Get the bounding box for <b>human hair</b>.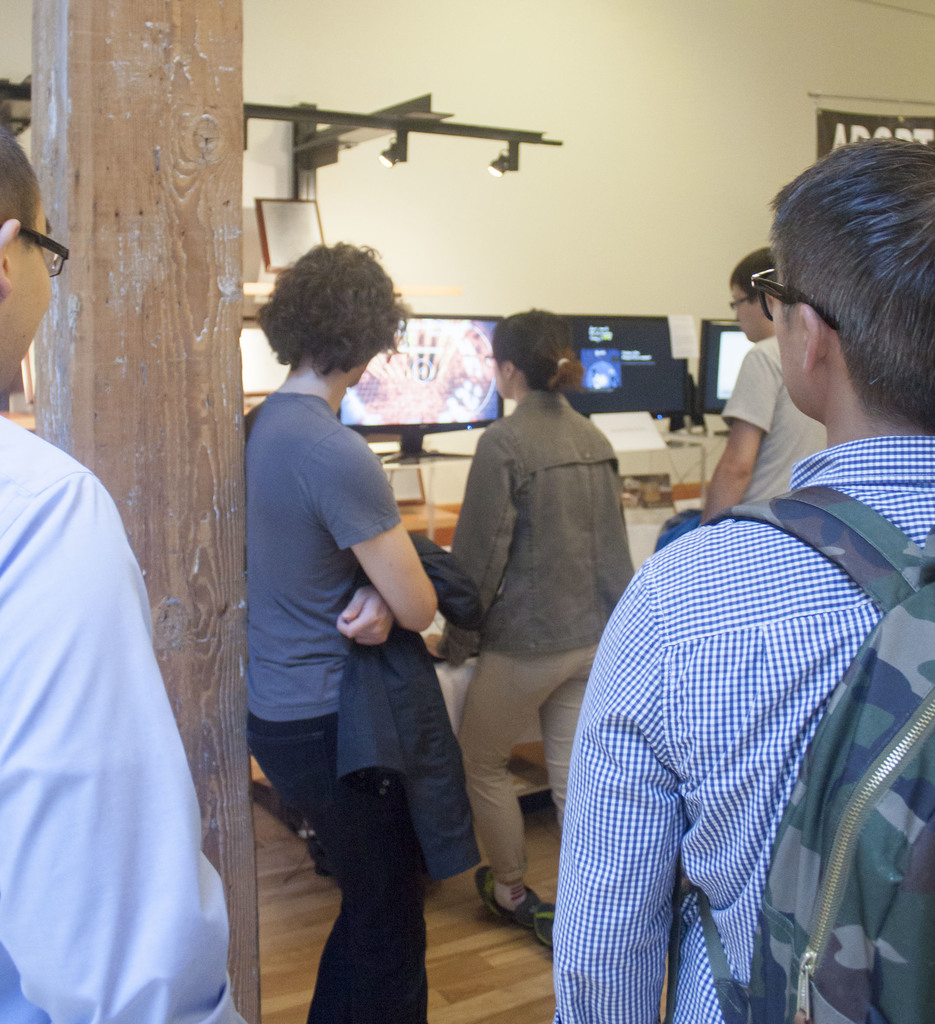
rect(484, 307, 576, 393).
